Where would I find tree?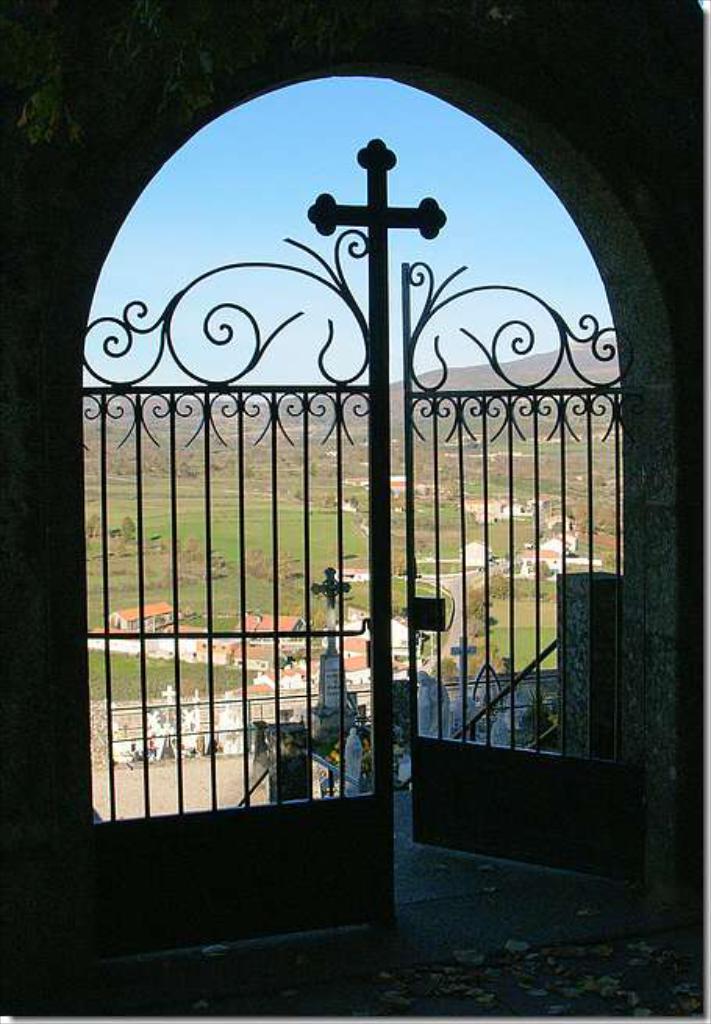
At {"x1": 84, "y1": 517, "x2": 106, "y2": 542}.
